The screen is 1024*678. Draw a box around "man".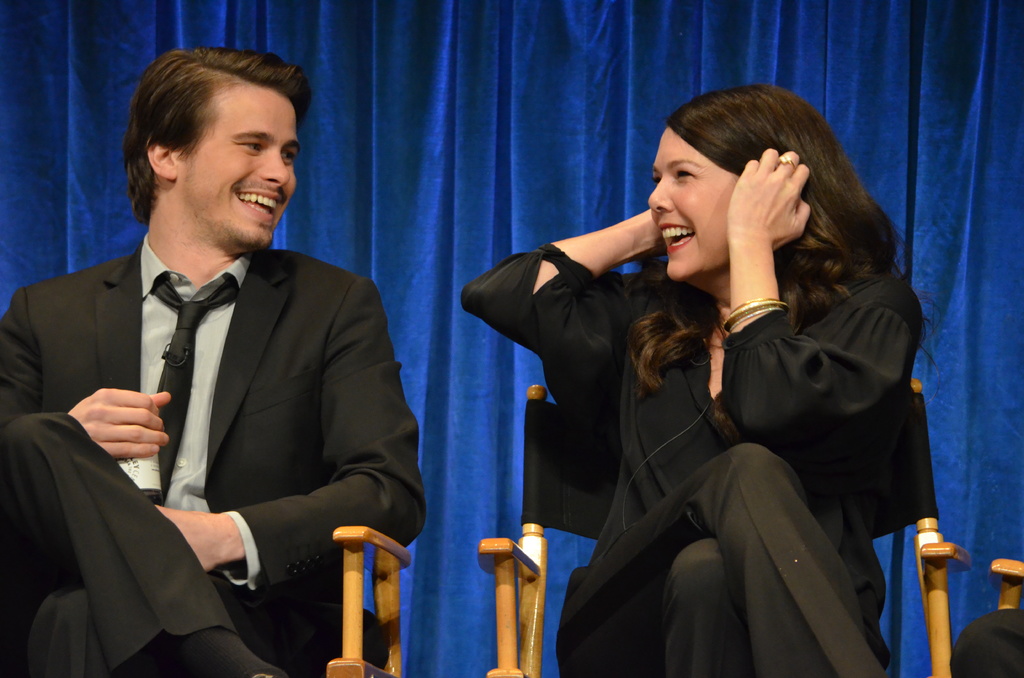
box(22, 65, 420, 674).
